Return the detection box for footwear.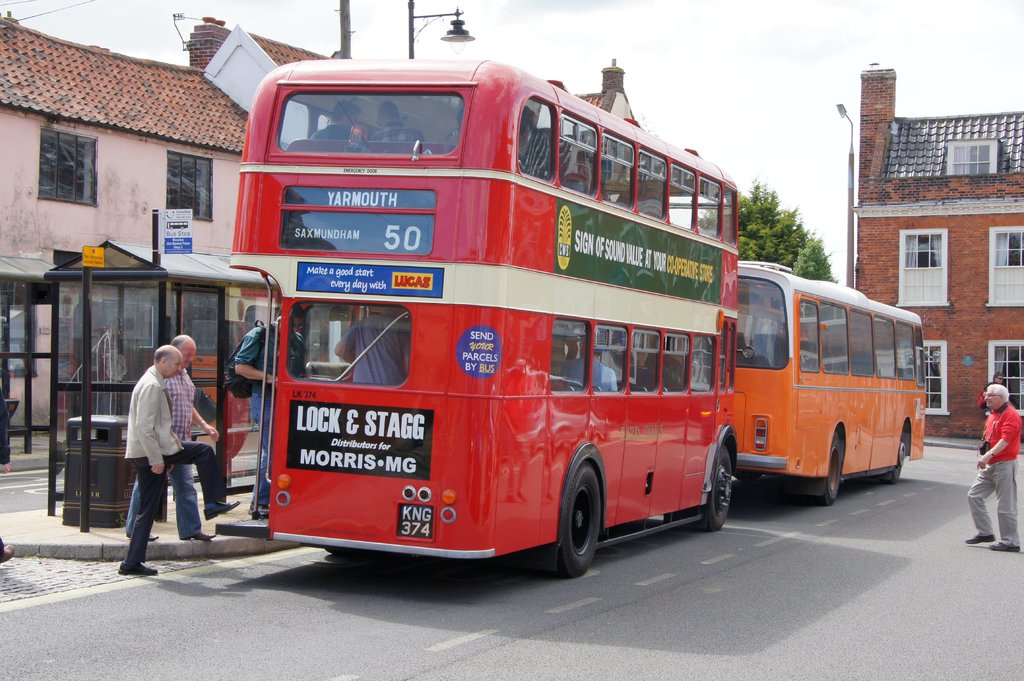
select_region(117, 559, 161, 579).
